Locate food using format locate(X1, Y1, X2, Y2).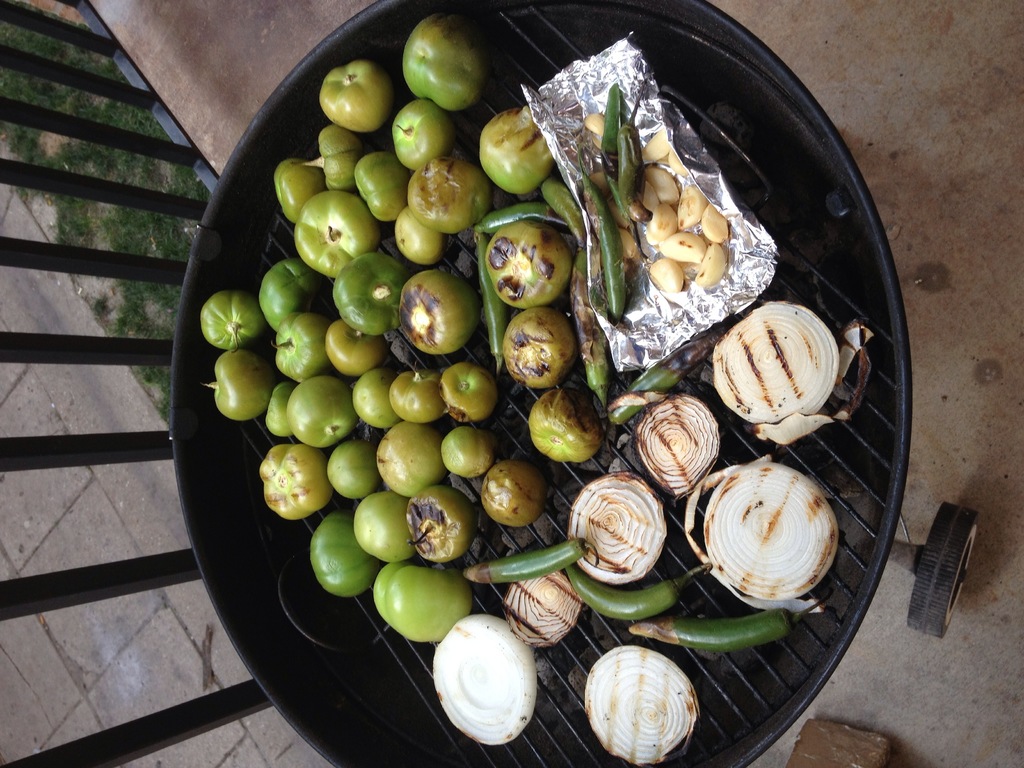
locate(529, 394, 600, 464).
